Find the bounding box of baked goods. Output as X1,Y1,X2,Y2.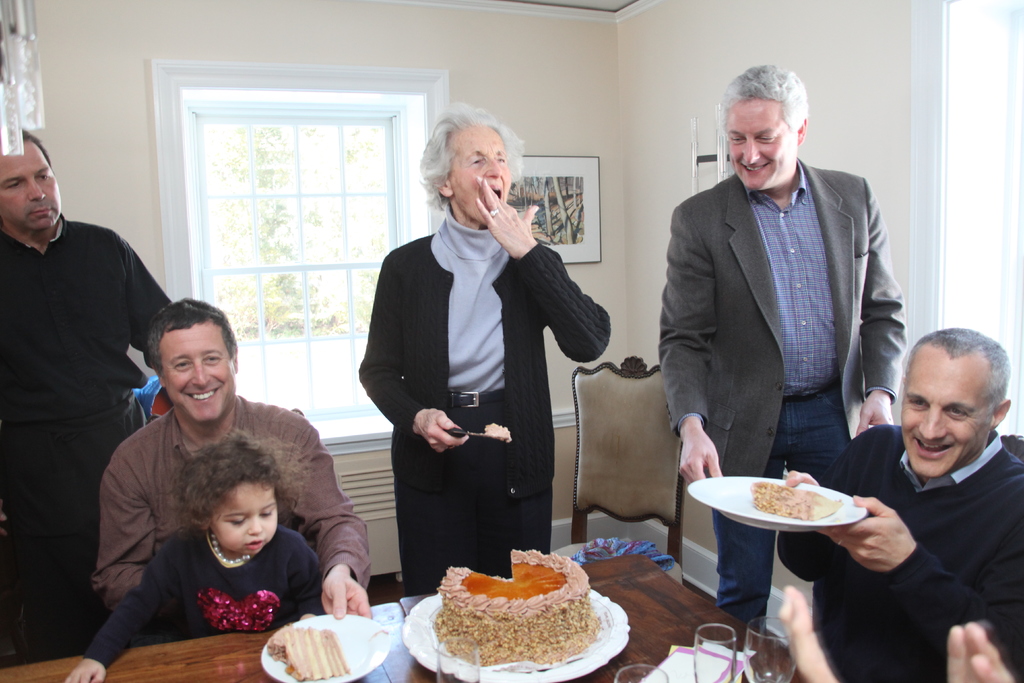
266,624,348,679.
